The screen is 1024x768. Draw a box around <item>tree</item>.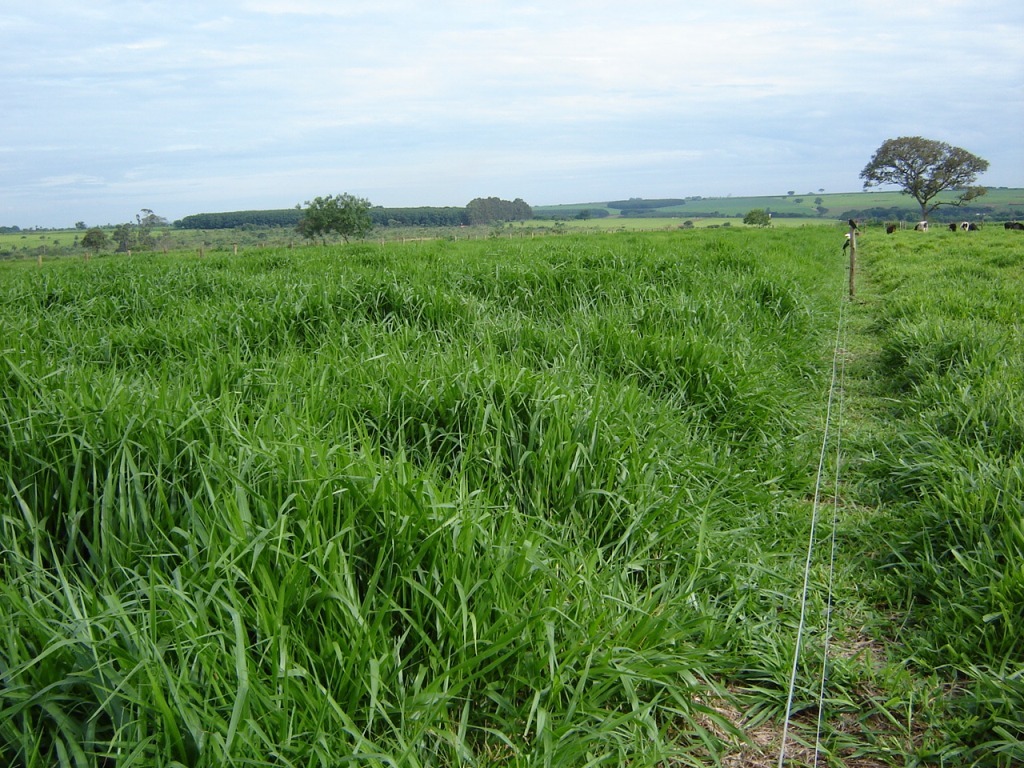
<box>864,133,985,226</box>.
